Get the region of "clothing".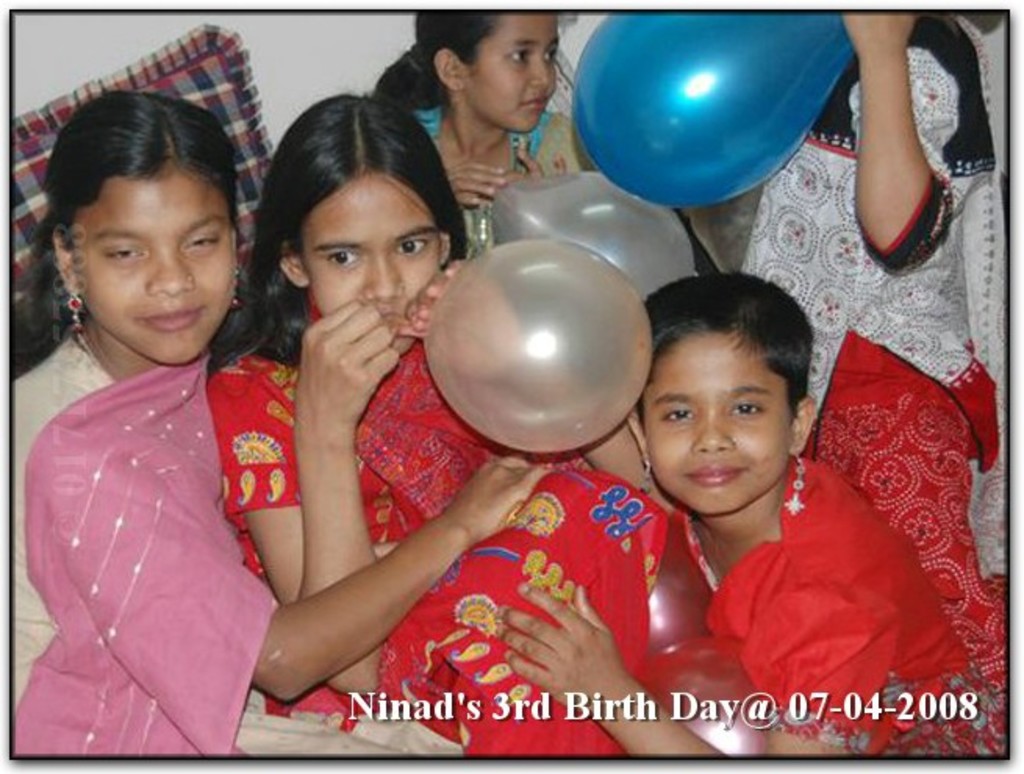
pyautogui.locateOnScreen(17, 253, 295, 749).
